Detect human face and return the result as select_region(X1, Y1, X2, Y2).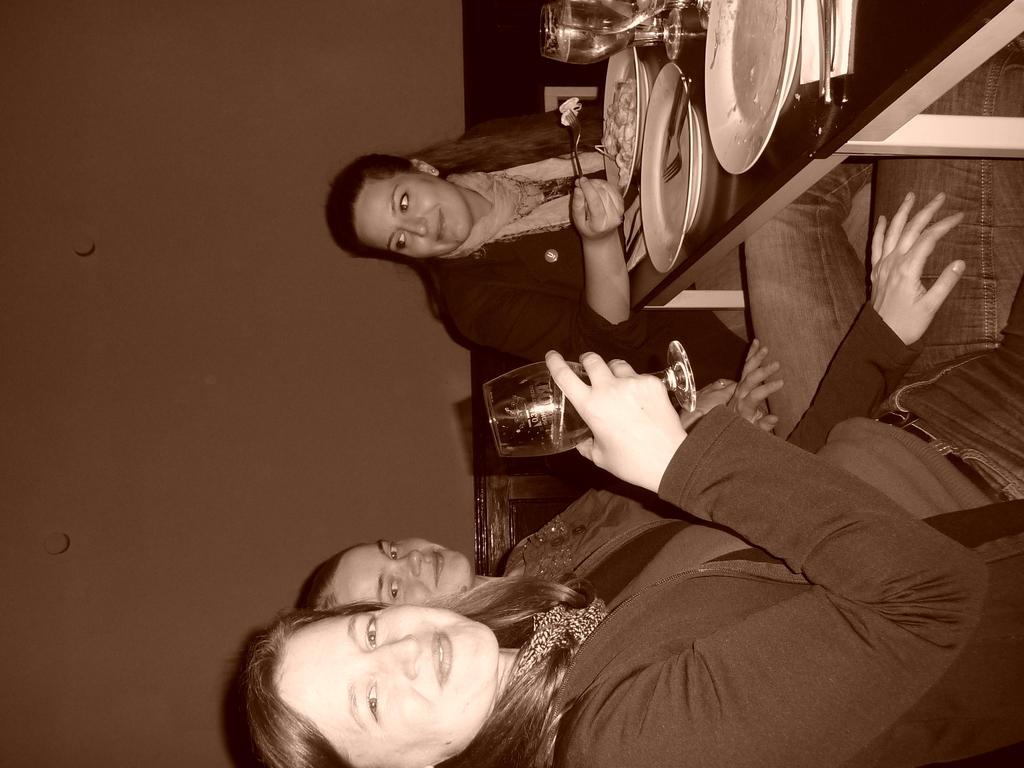
select_region(272, 604, 499, 767).
